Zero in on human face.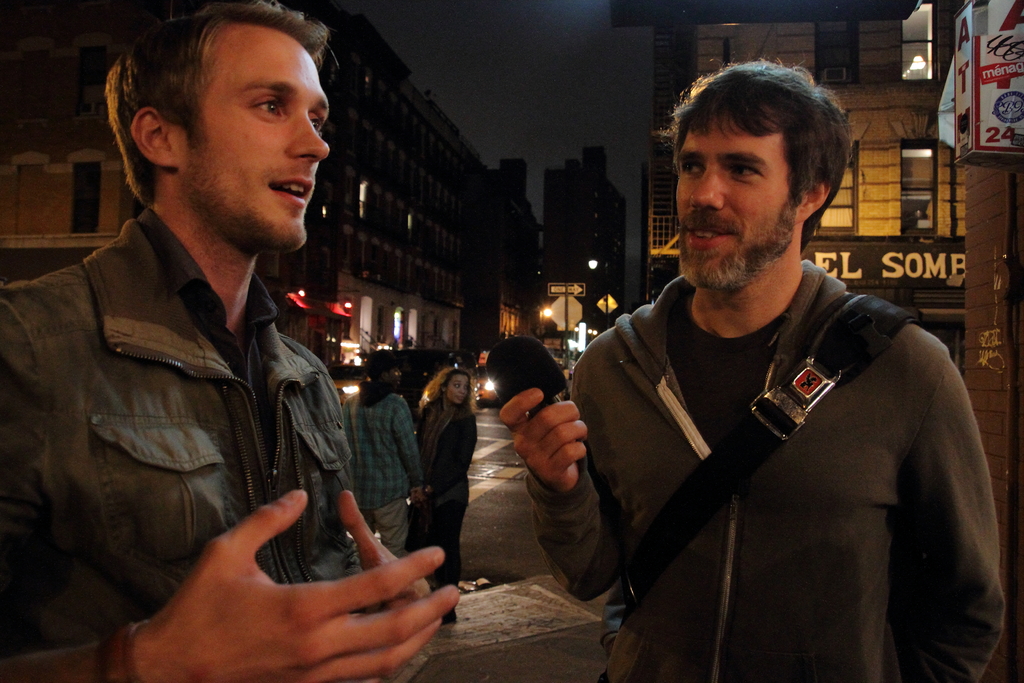
Zeroed in: BBox(676, 104, 796, 290).
